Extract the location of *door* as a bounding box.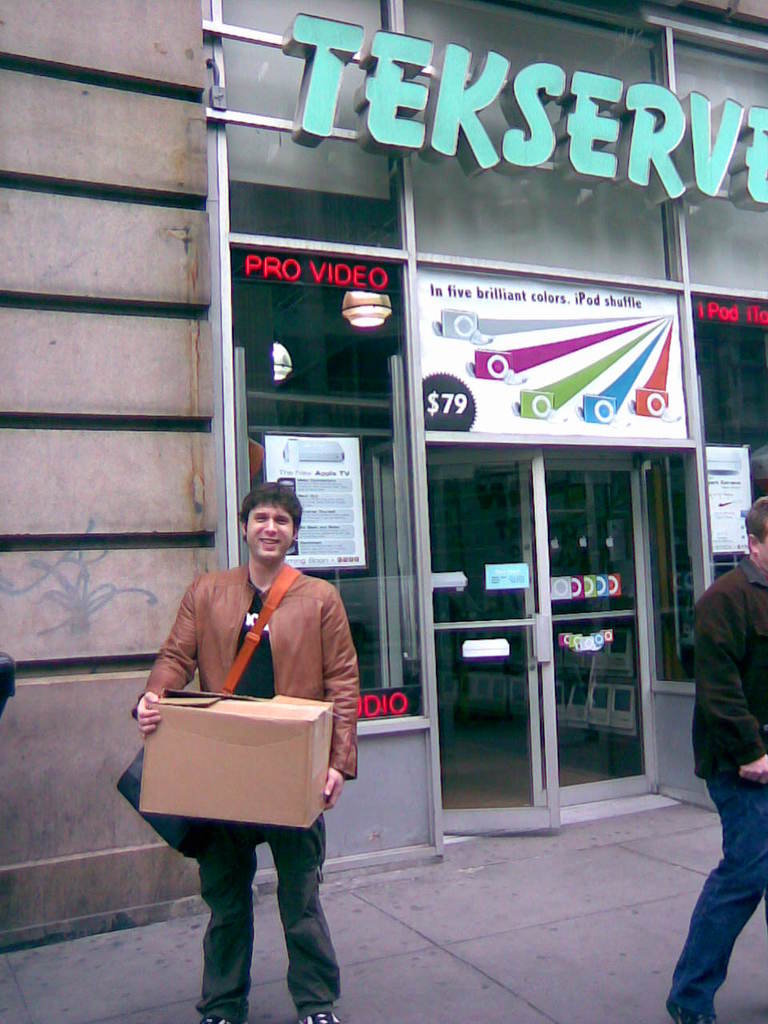
x1=374, y1=434, x2=563, y2=839.
